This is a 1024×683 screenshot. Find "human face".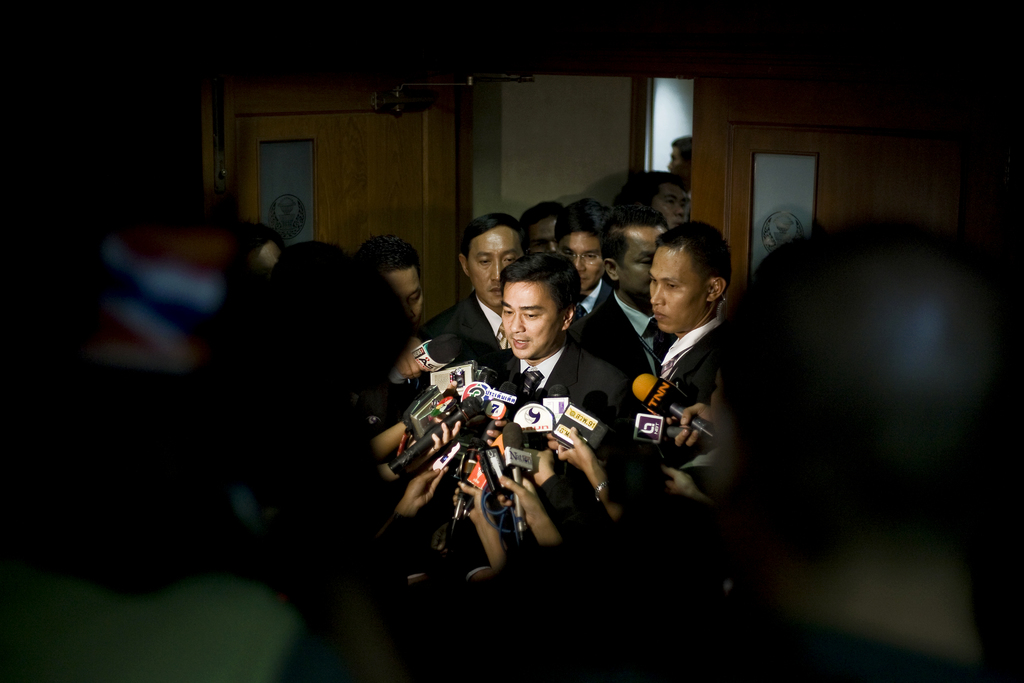
Bounding box: select_region(648, 247, 707, 334).
